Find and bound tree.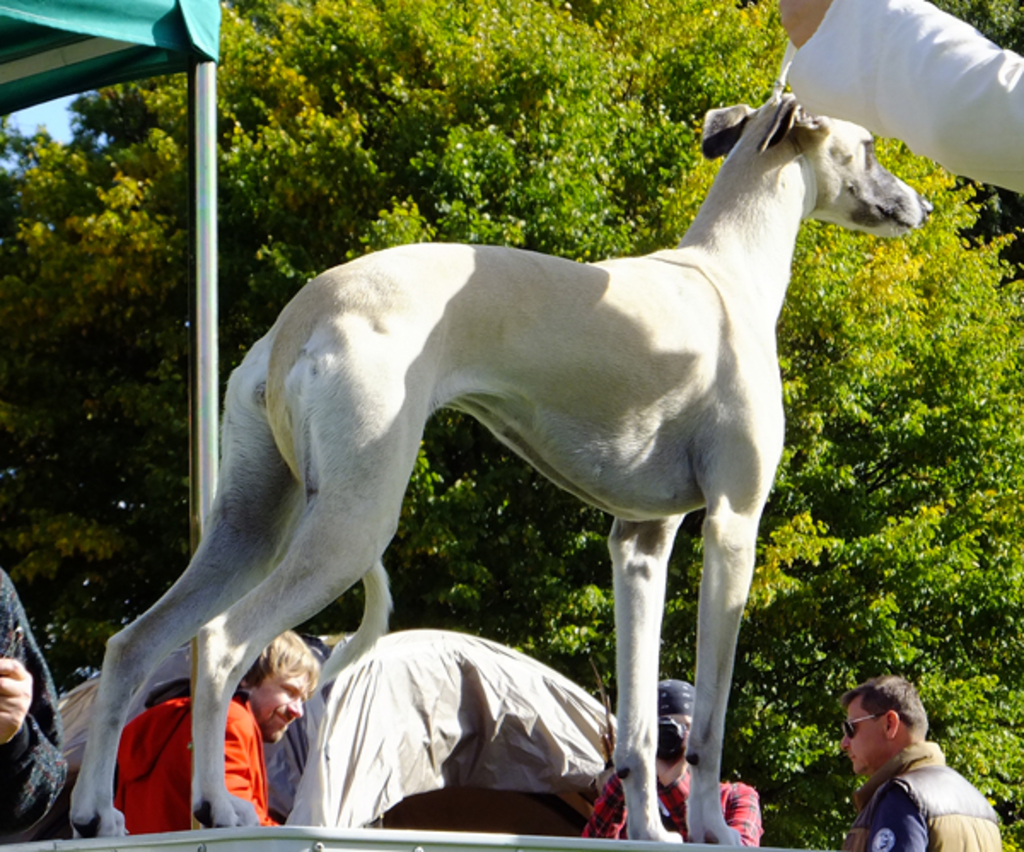
Bound: region(0, 0, 1015, 850).
